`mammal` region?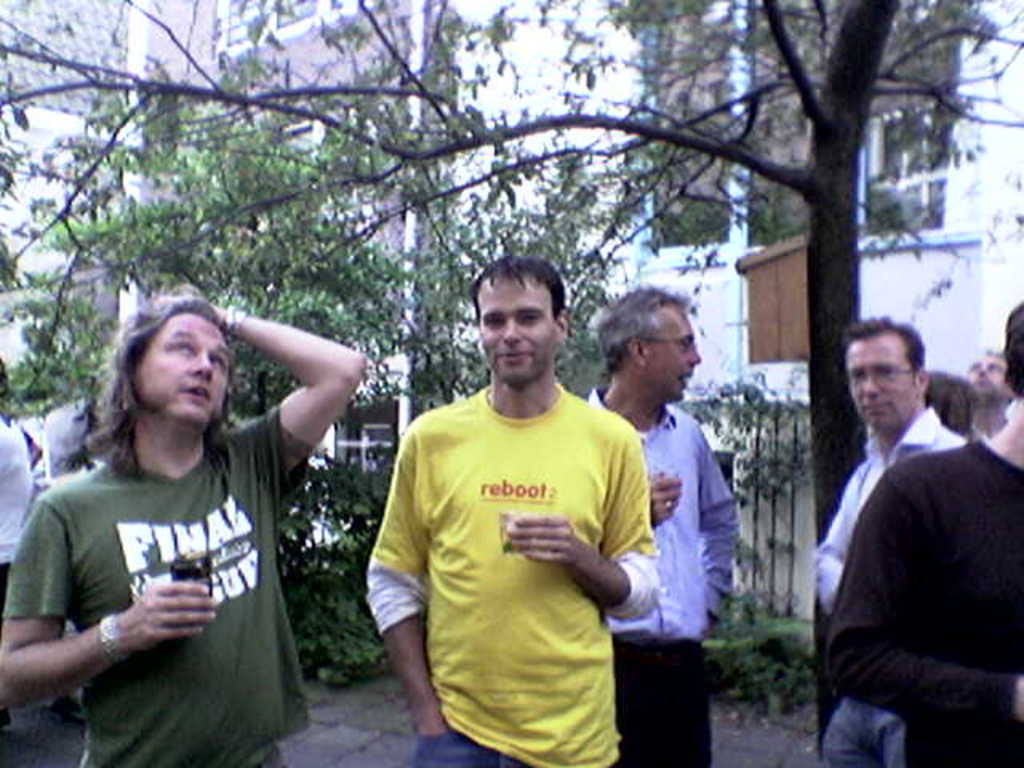
locate(814, 302, 1022, 766)
